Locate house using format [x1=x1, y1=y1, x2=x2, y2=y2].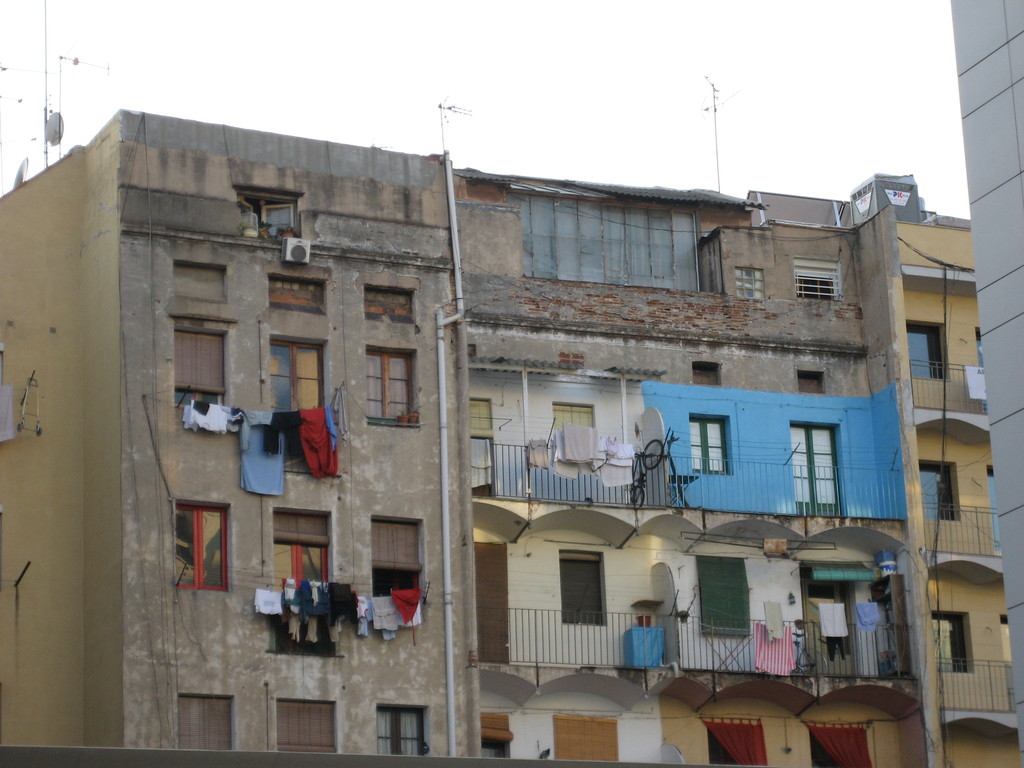
[x1=0, y1=108, x2=482, y2=756].
